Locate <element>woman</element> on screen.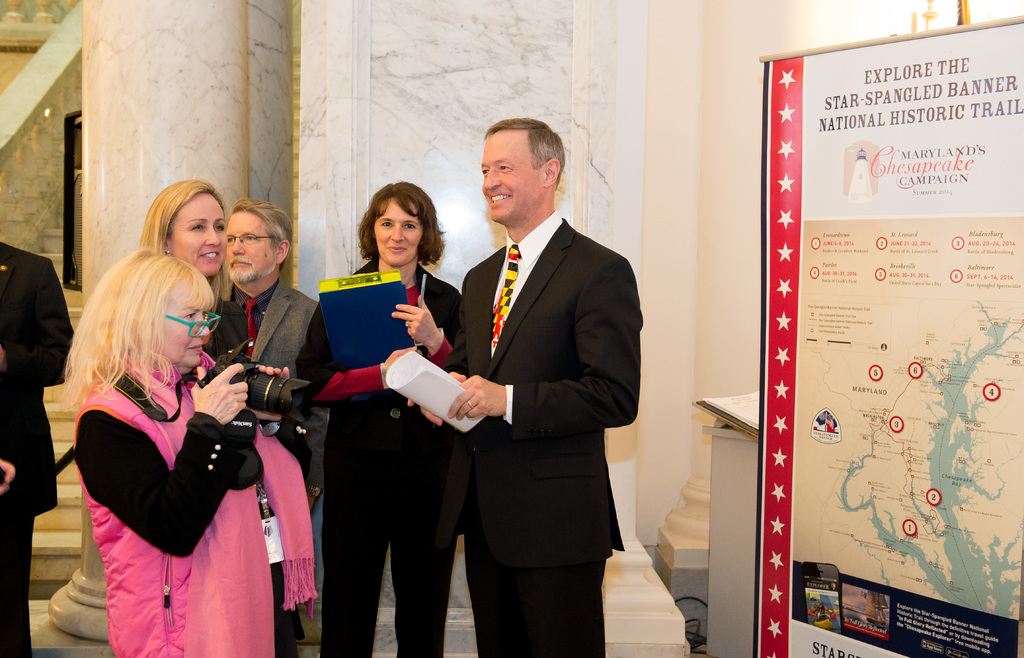
On screen at 127:170:255:385.
